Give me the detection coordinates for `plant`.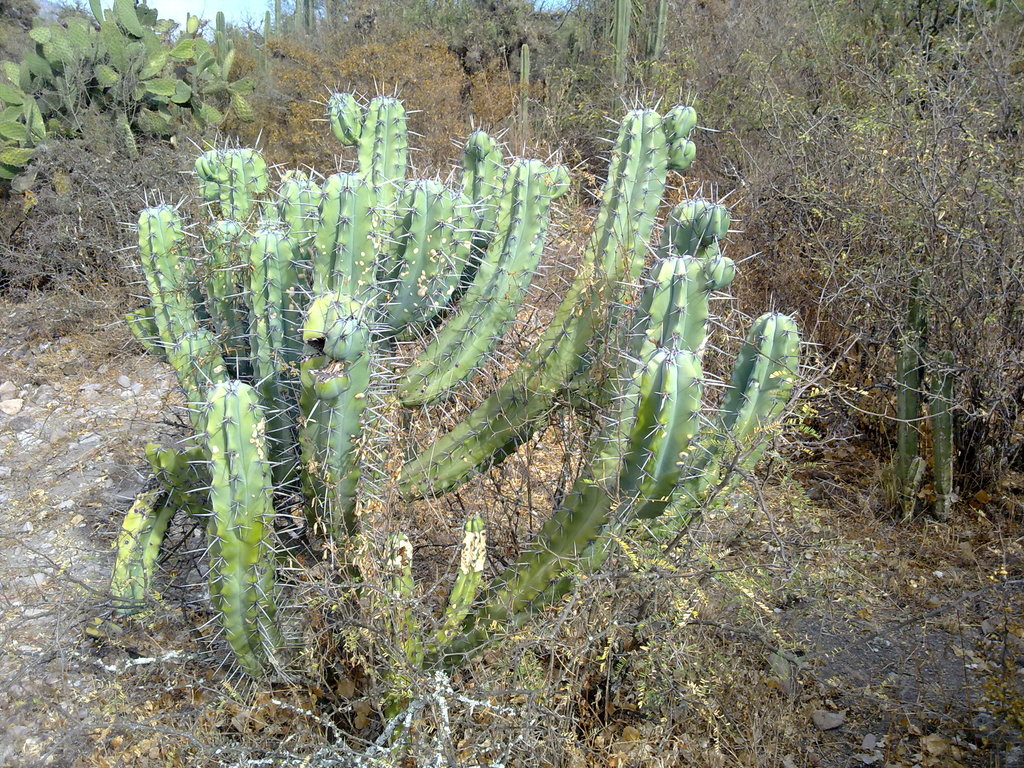
select_region(578, 0, 727, 150).
